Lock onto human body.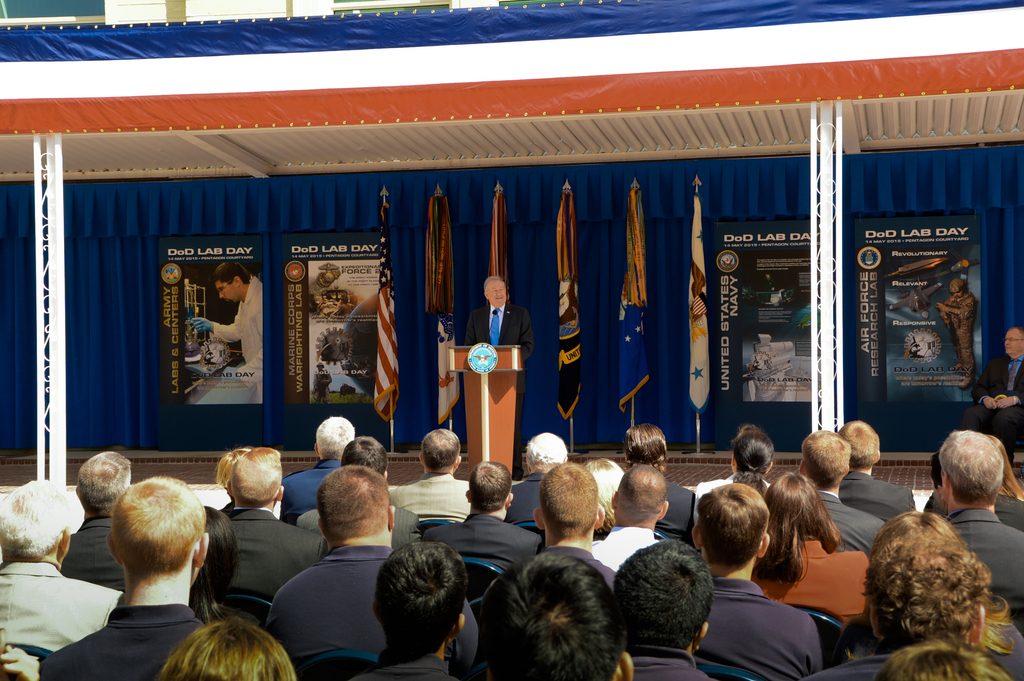
Locked: 977, 327, 1023, 477.
